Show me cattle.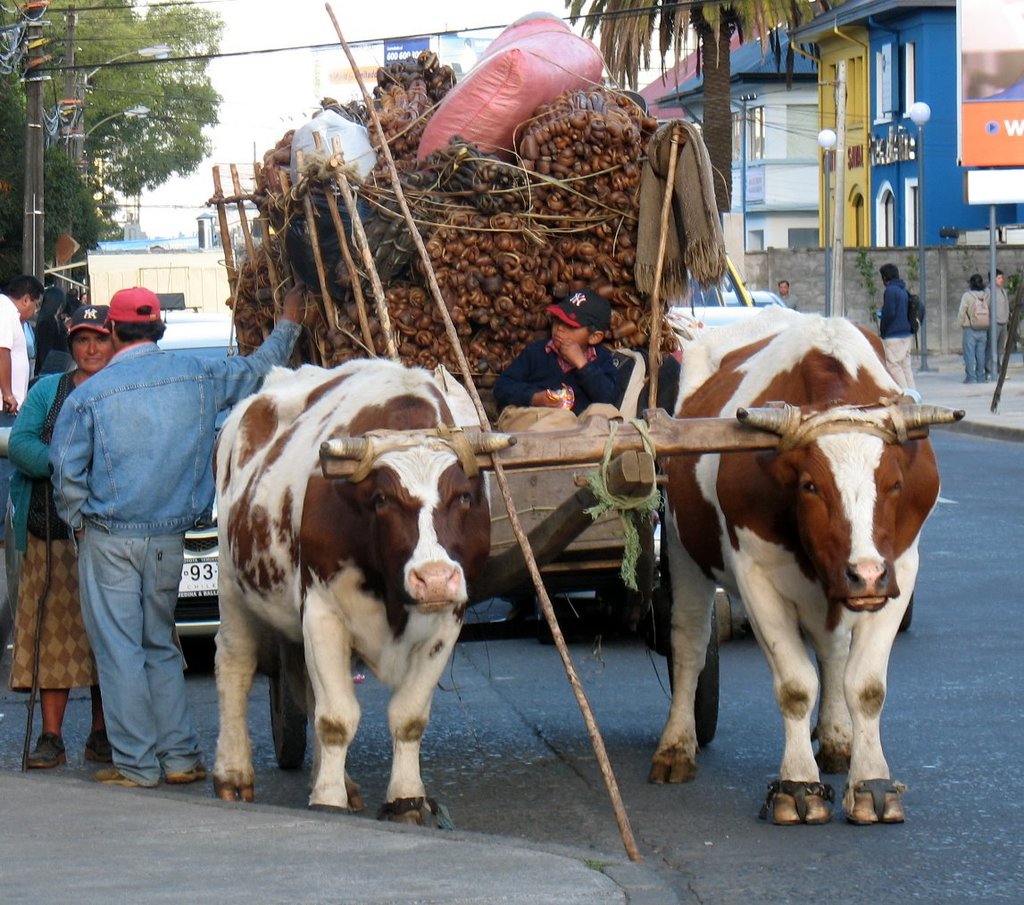
cattle is here: pyautogui.locateOnScreen(209, 353, 489, 830).
